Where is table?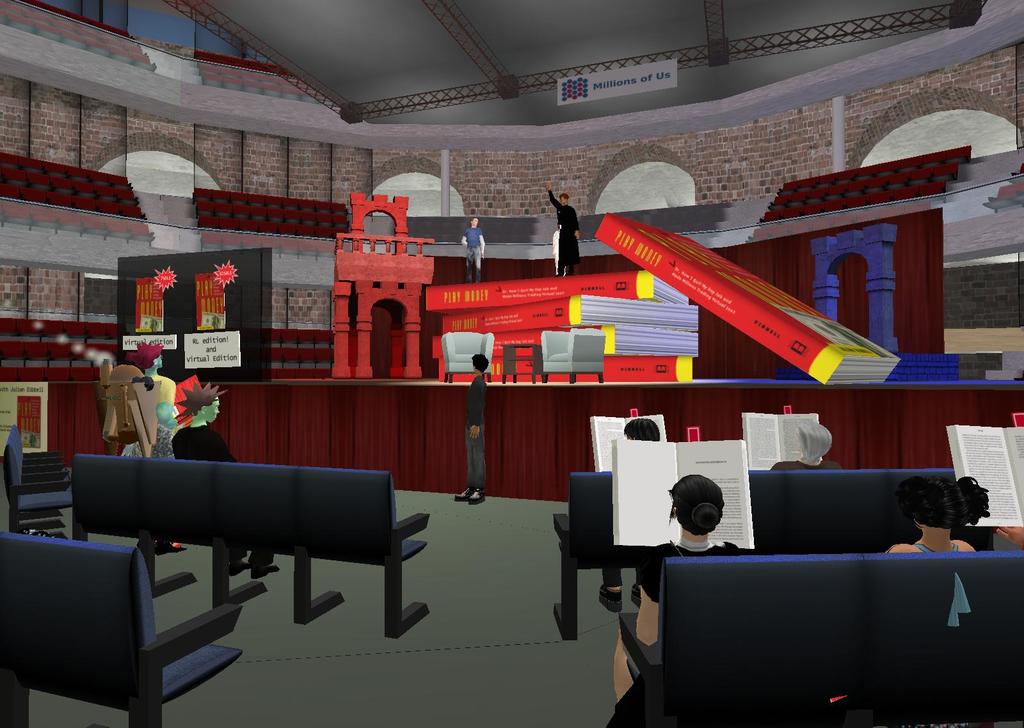
(x1=494, y1=339, x2=547, y2=384).
